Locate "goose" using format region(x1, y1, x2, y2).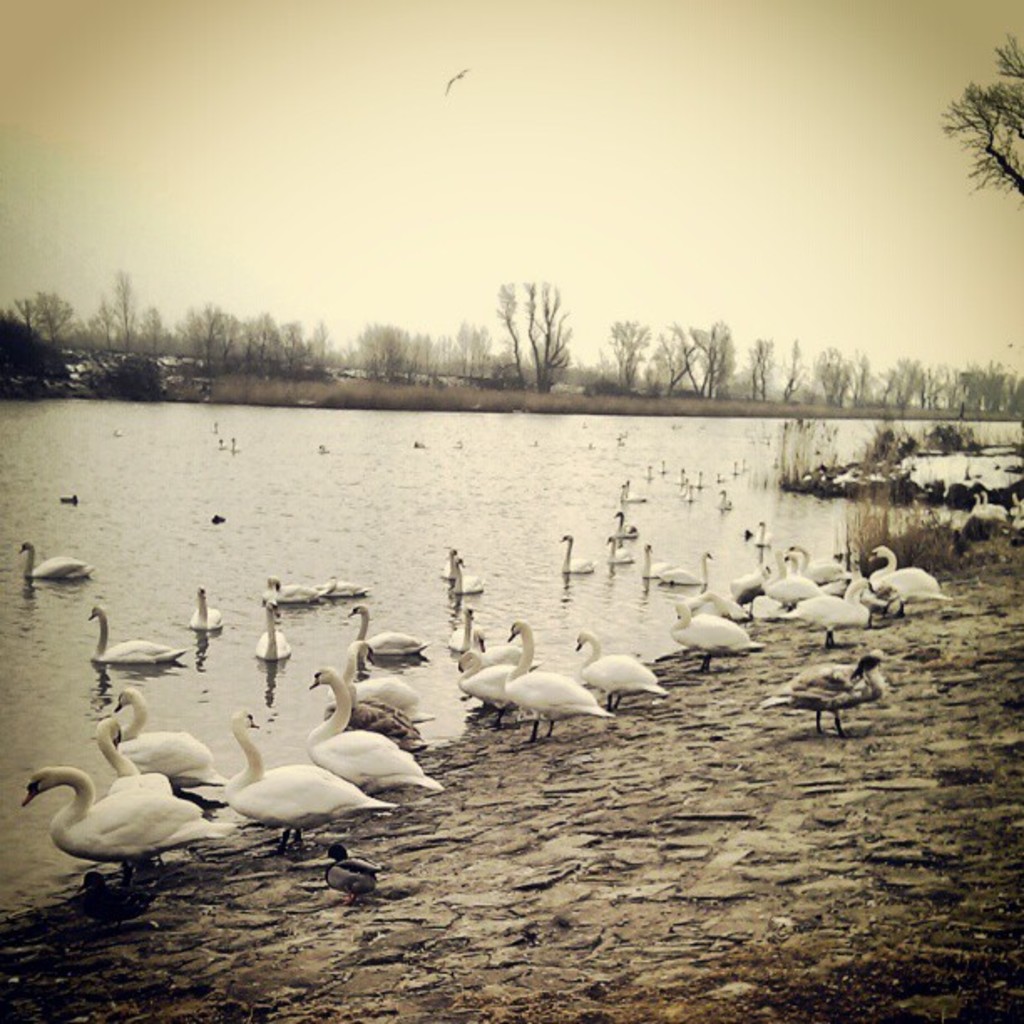
region(112, 684, 218, 793).
